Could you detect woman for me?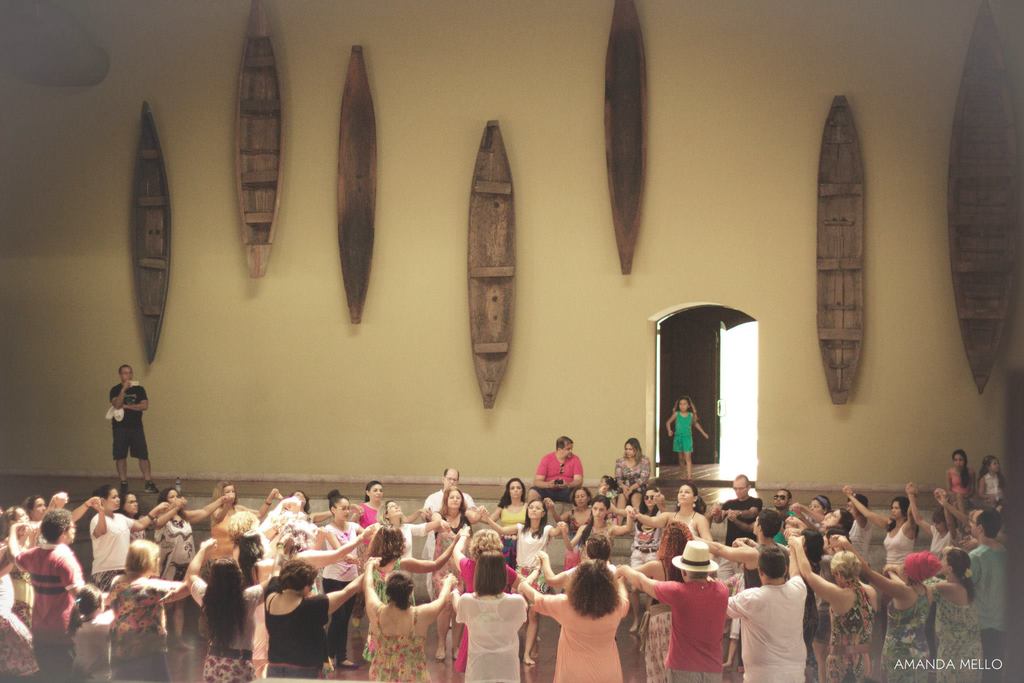
Detection result: select_region(198, 527, 291, 588).
